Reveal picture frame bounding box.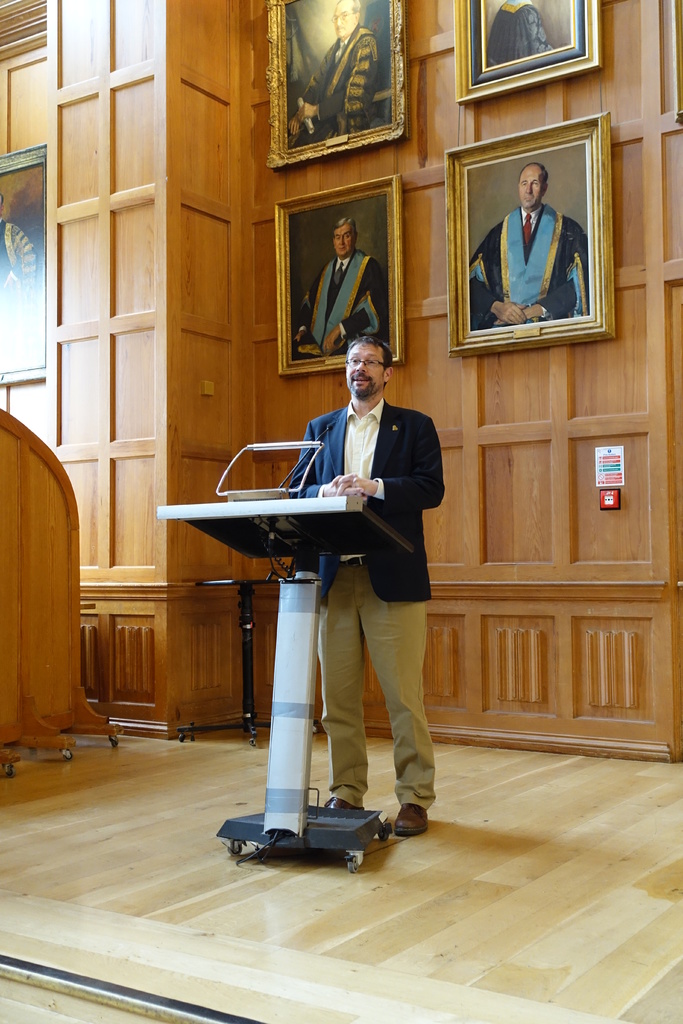
Revealed: <region>272, 175, 402, 376</region>.
